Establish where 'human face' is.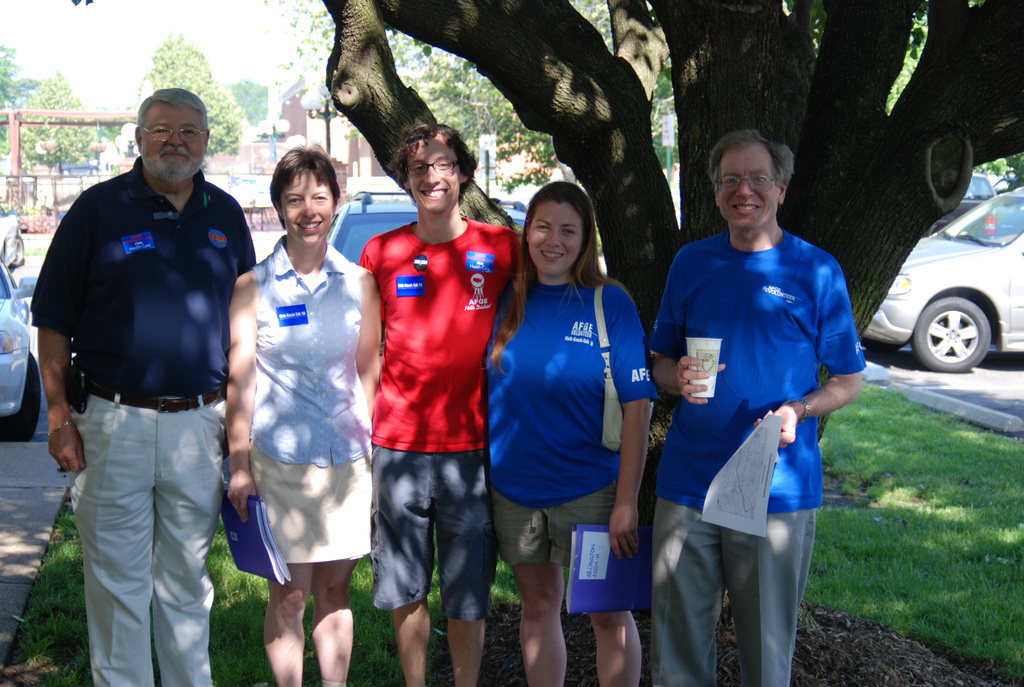
Established at 282, 169, 335, 245.
